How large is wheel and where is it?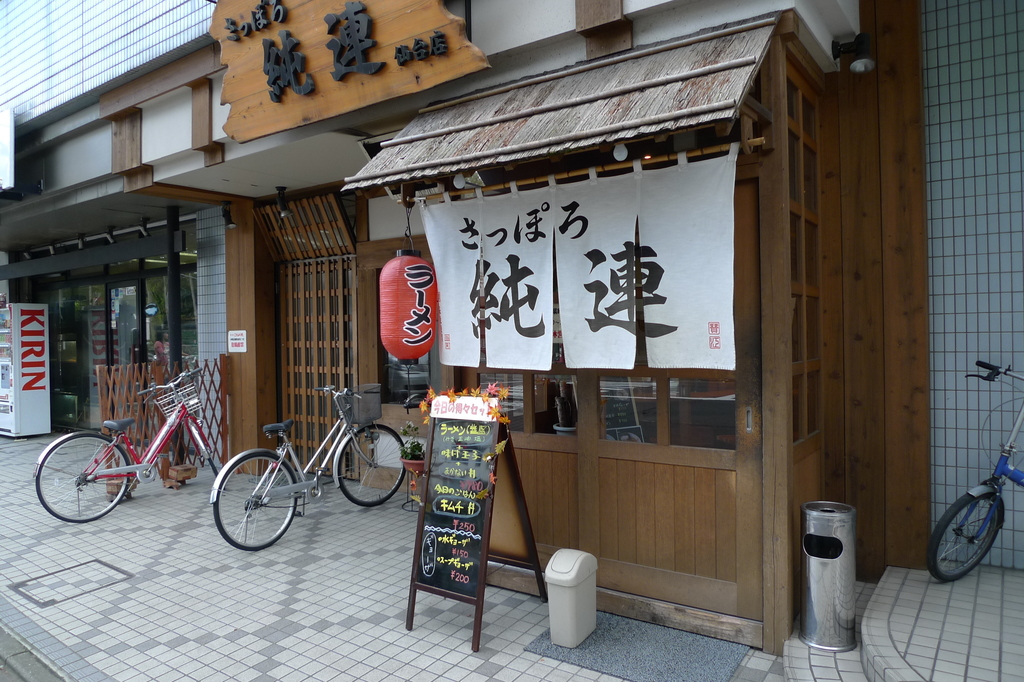
Bounding box: (left=339, top=426, right=406, bottom=508).
